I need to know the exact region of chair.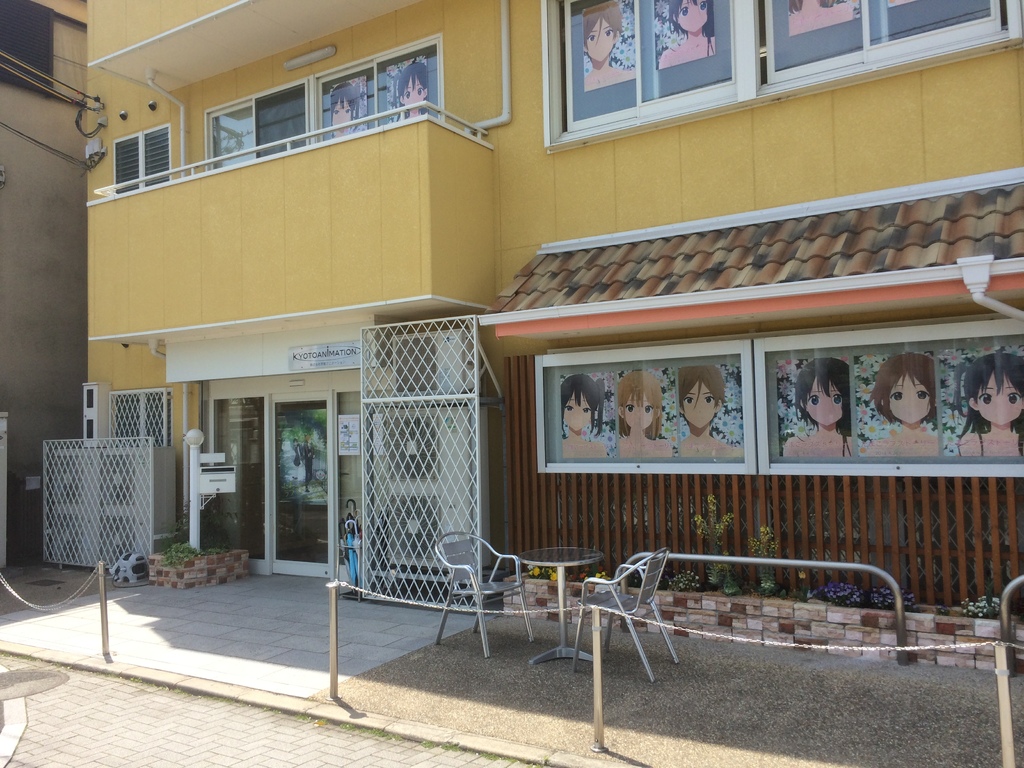
Region: 560/557/696/700.
